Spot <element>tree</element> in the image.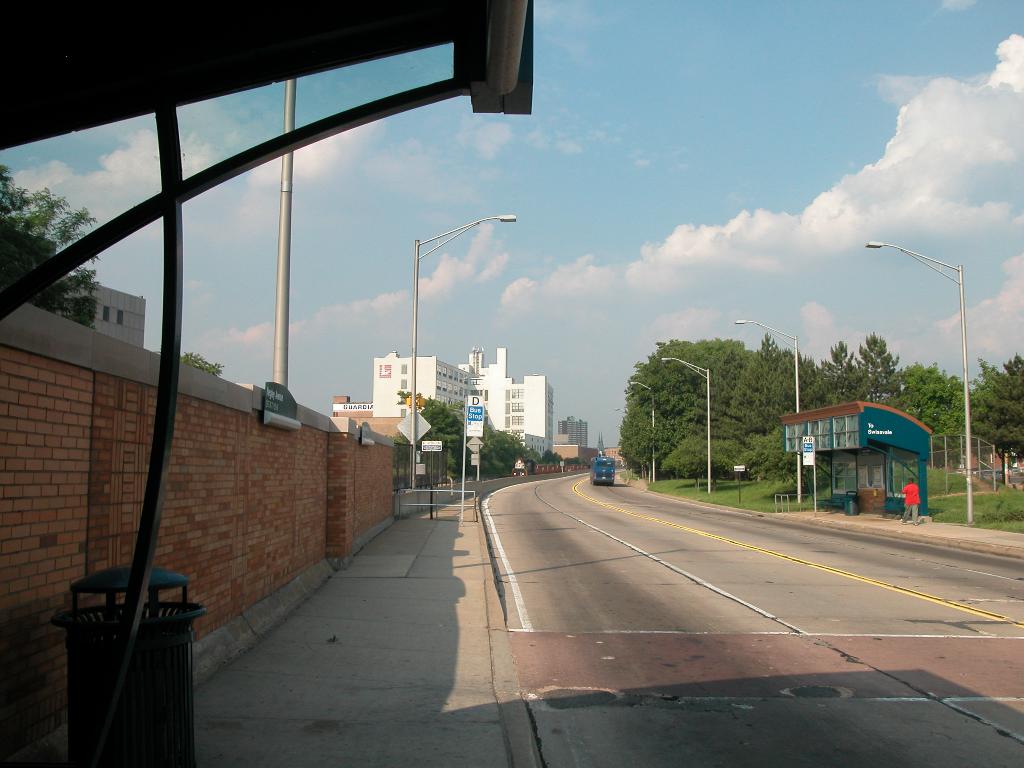
<element>tree</element> found at {"left": 684, "top": 352, "right": 768, "bottom": 442}.
